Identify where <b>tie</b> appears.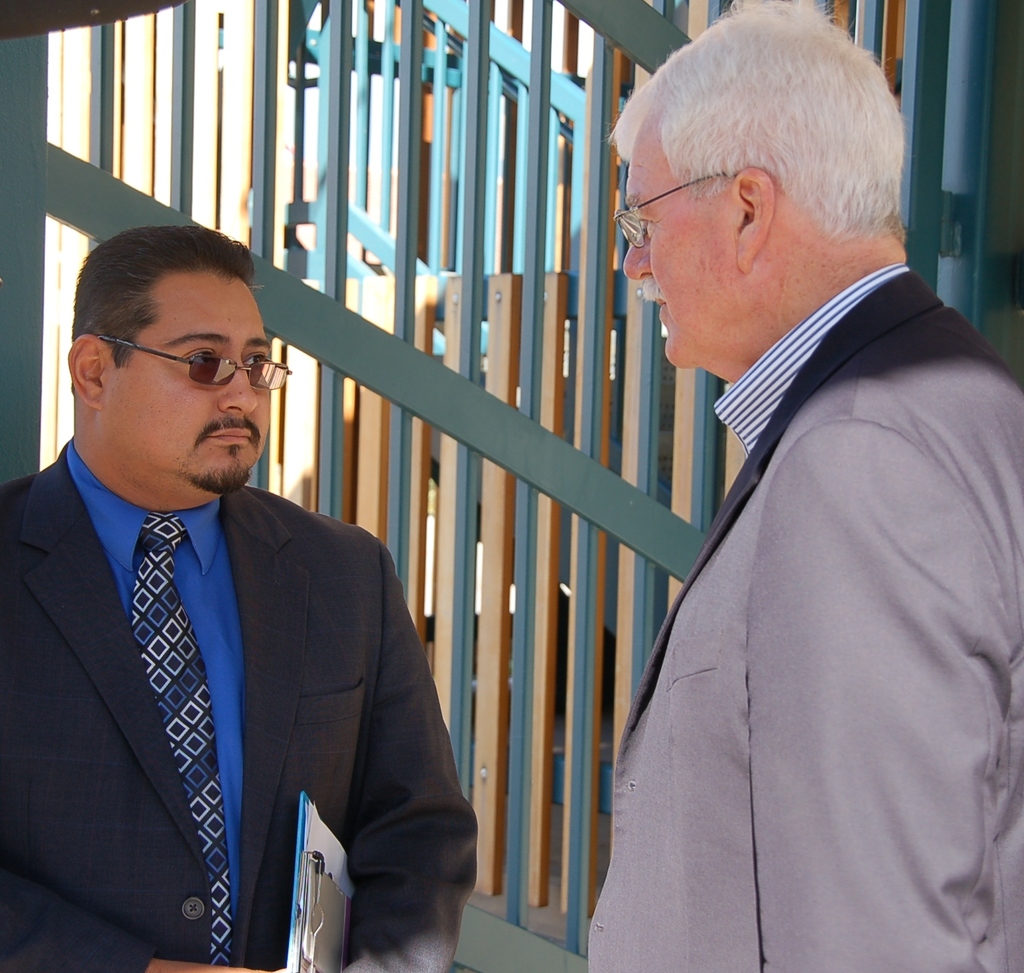
Appears at <box>127,510,239,972</box>.
